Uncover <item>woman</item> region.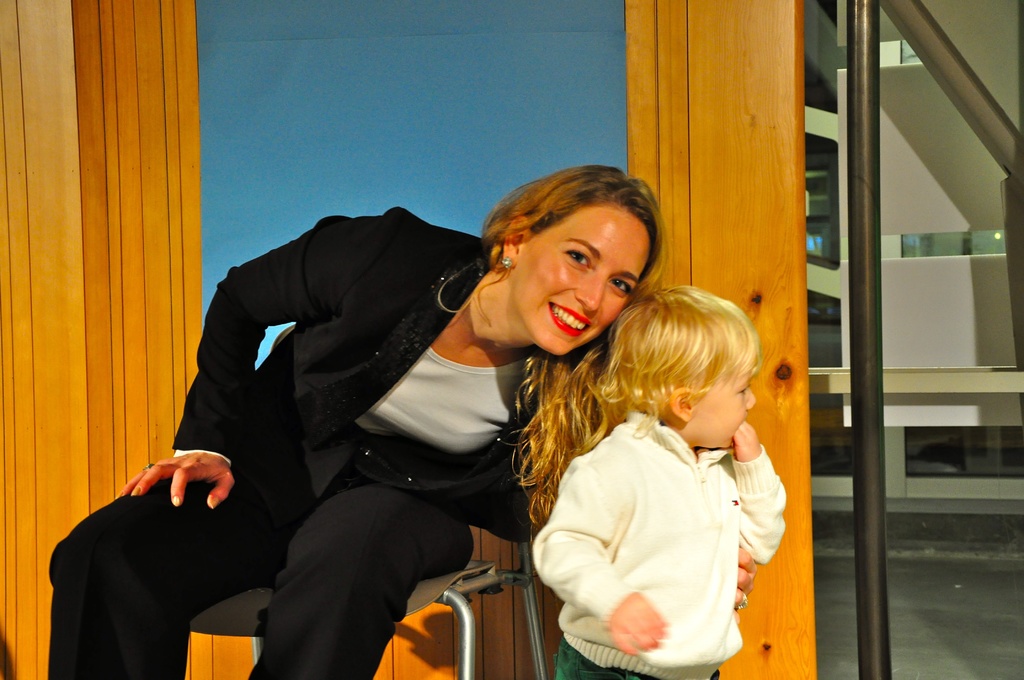
Uncovered: Rect(37, 152, 678, 679).
